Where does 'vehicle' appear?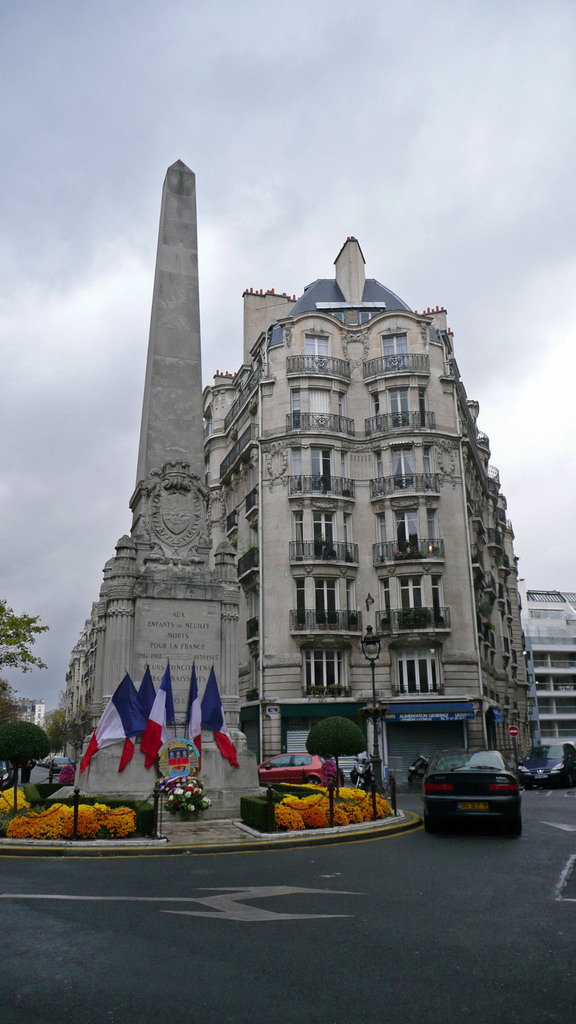
Appears at pyautogui.locateOnScreen(349, 746, 379, 794).
